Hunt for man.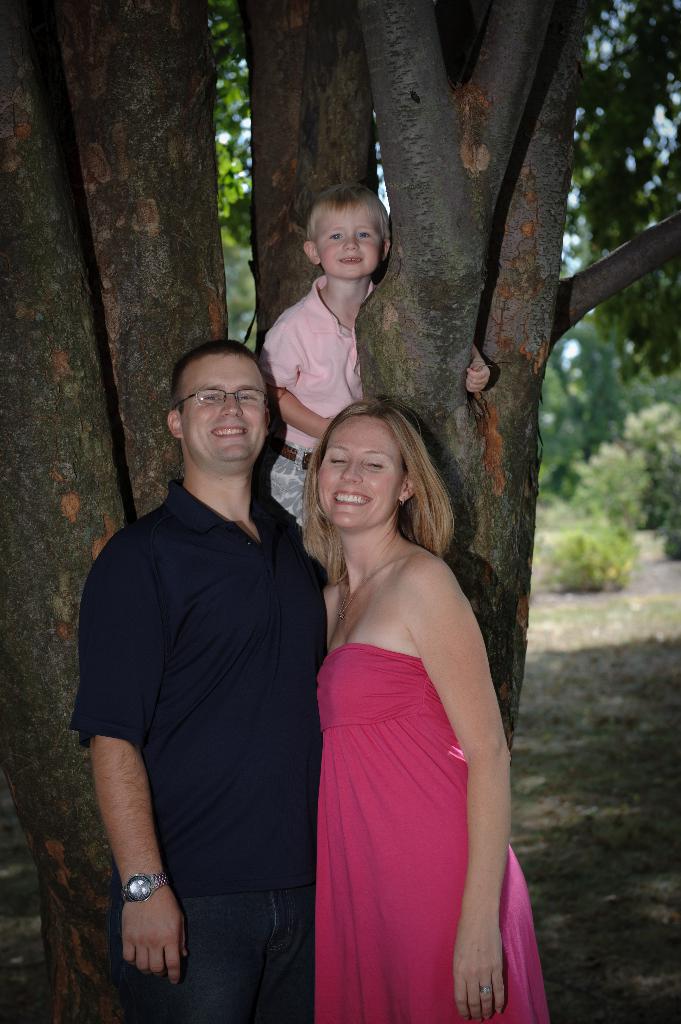
Hunted down at {"left": 269, "top": 175, "right": 396, "bottom": 541}.
